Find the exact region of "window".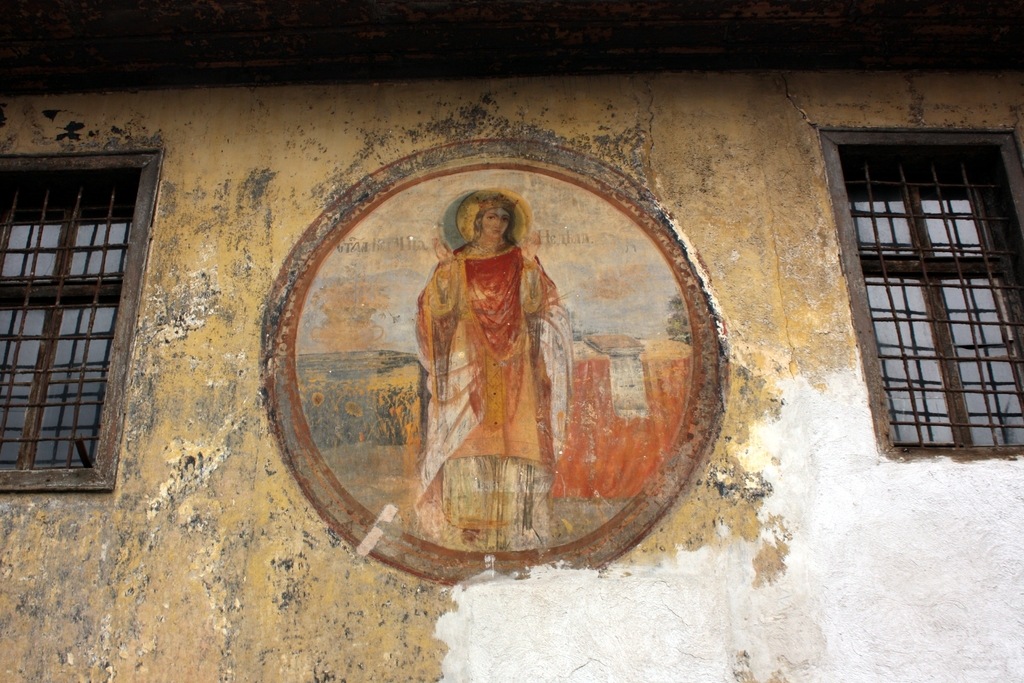
Exact region: select_region(0, 158, 152, 495).
